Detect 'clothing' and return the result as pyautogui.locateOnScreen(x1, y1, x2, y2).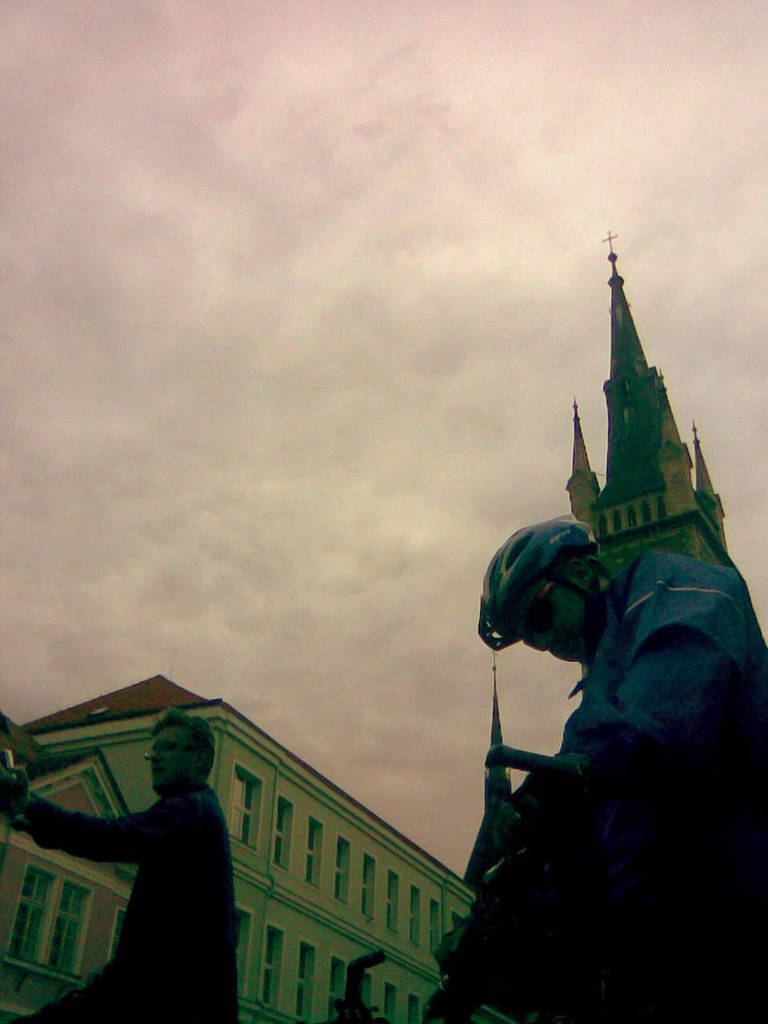
pyautogui.locateOnScreen(11, 782, 243, 1023).
